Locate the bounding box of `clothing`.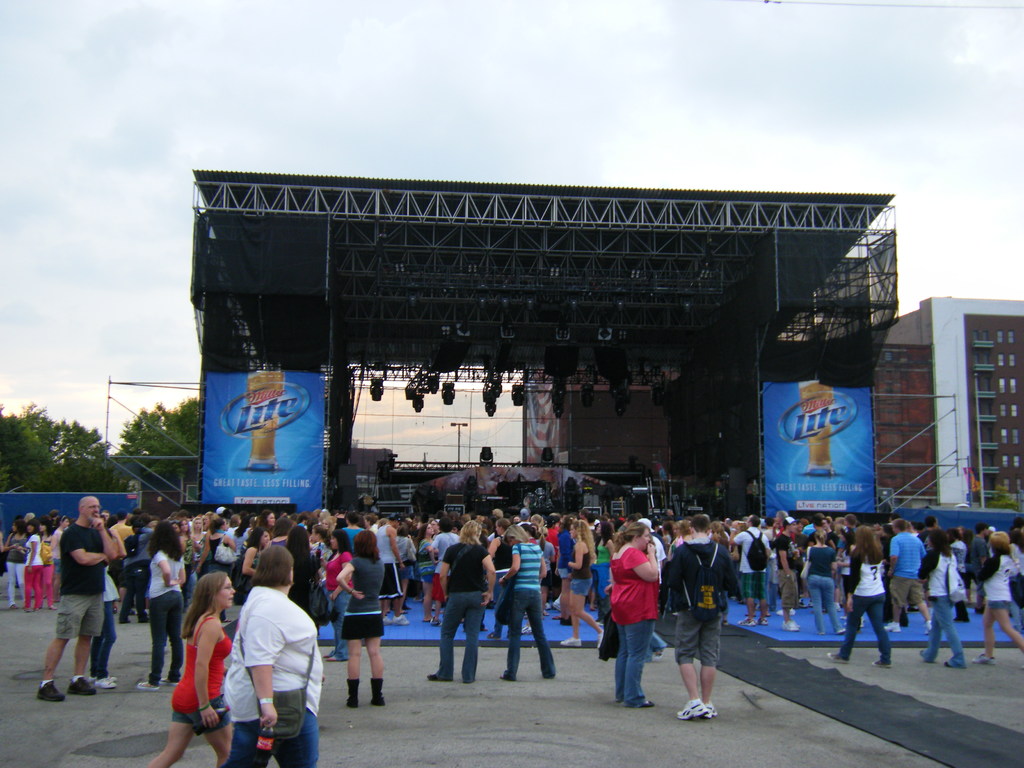
Bounding box: box=[7, 556, 28, 598].
